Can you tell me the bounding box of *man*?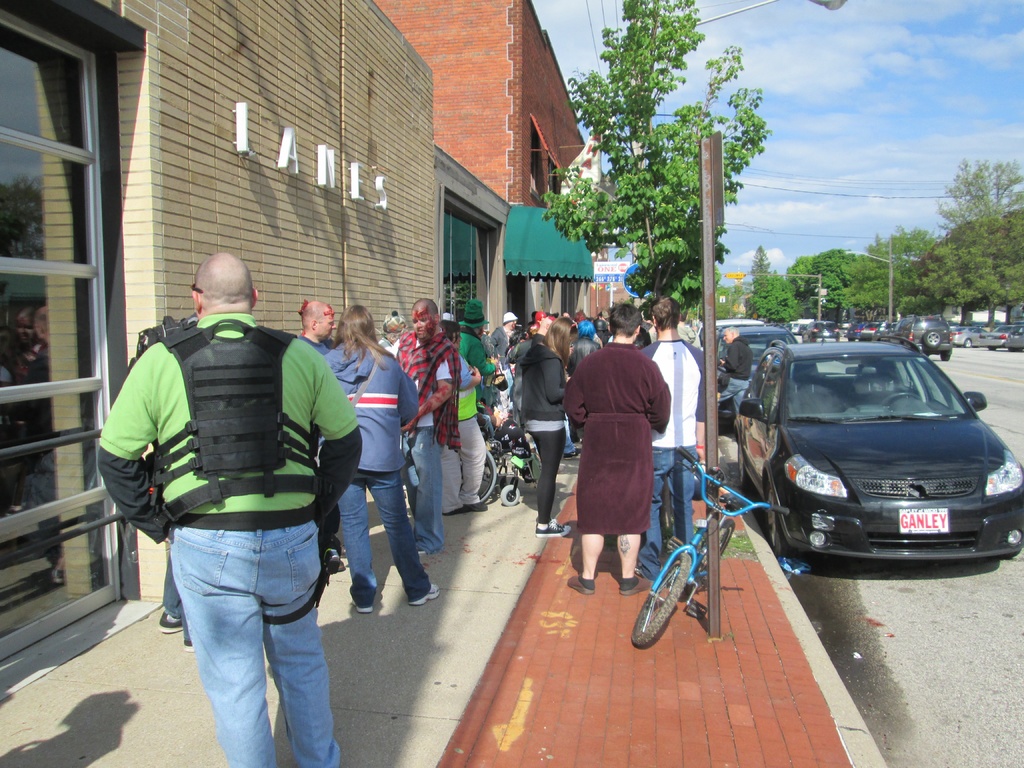
rect(639, 301, 714, 573).
